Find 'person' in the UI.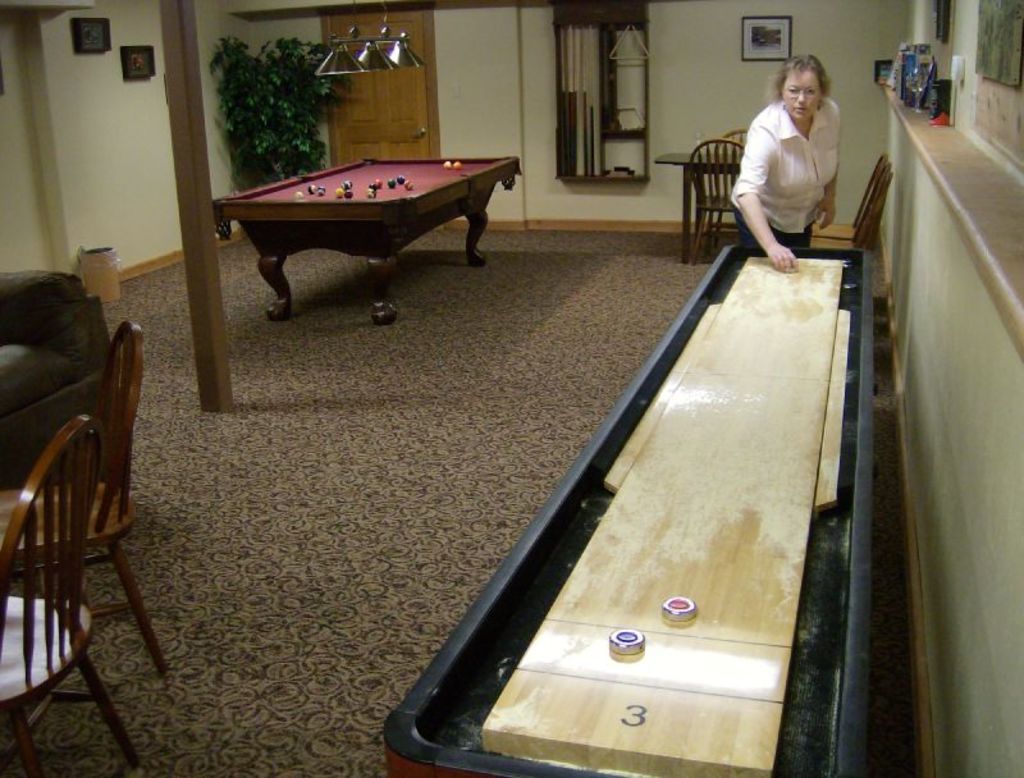
UI element at 718, 47, 844, 274.
